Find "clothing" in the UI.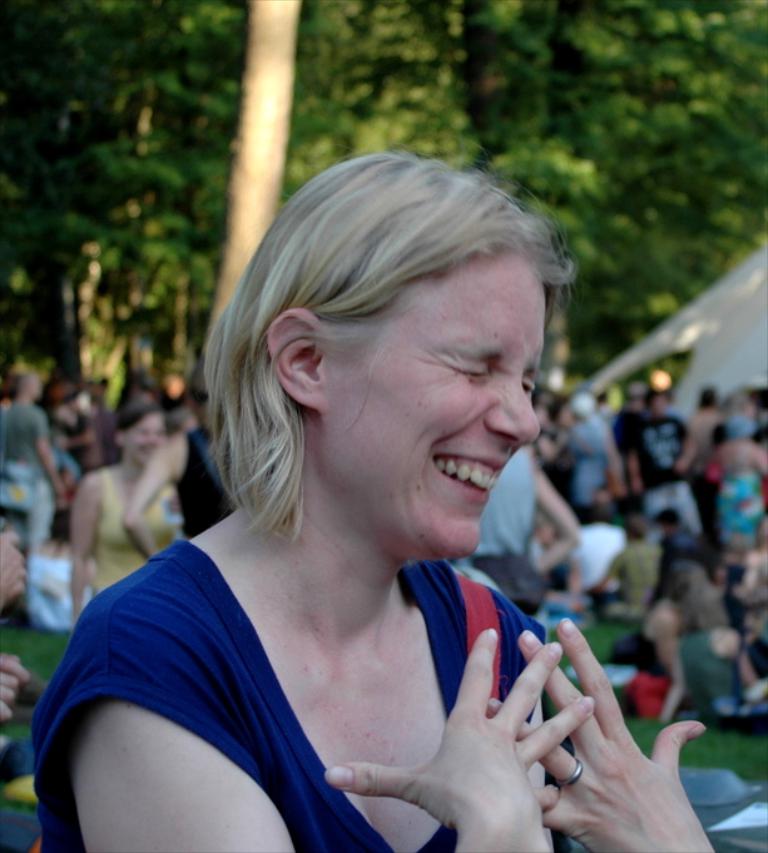
UI element at <bbox>31, 537, 576, 852</bbox>.
